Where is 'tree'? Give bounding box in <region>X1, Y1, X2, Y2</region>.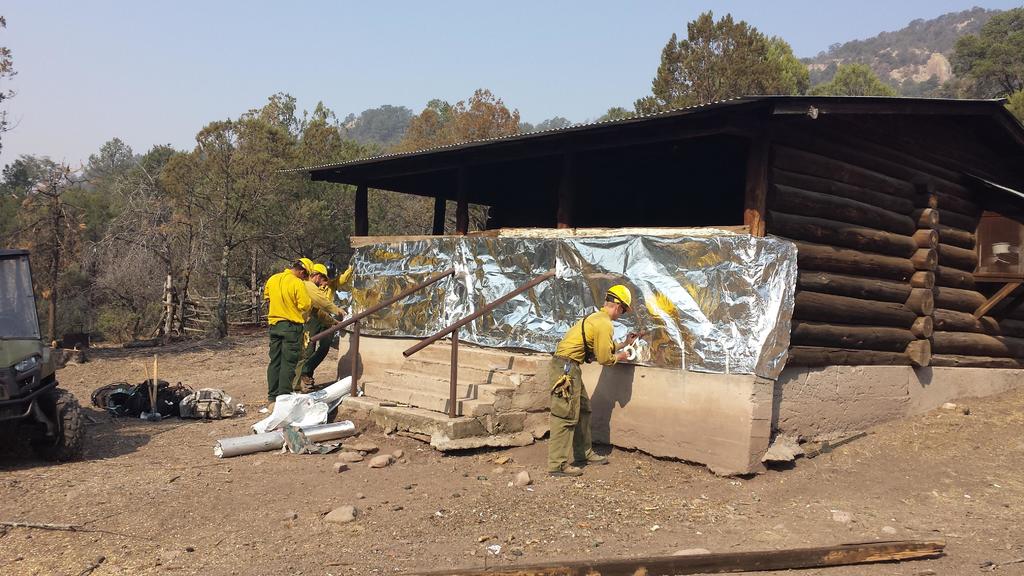
<region>84, 130, 134, 207</region>.
